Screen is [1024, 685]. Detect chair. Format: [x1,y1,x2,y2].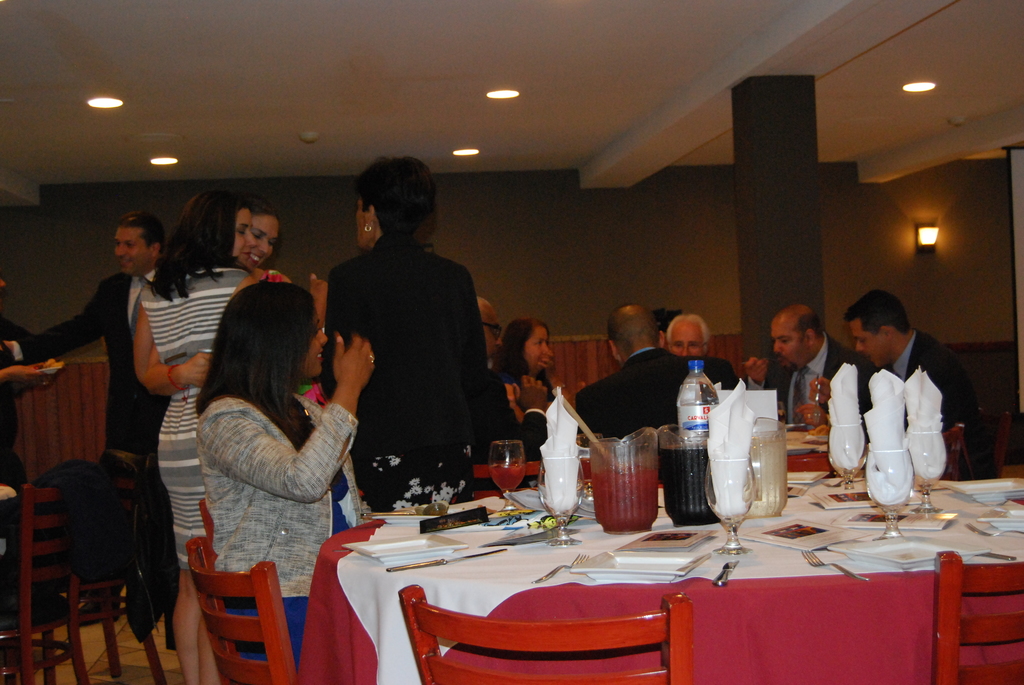
[935,551,1023,684].
